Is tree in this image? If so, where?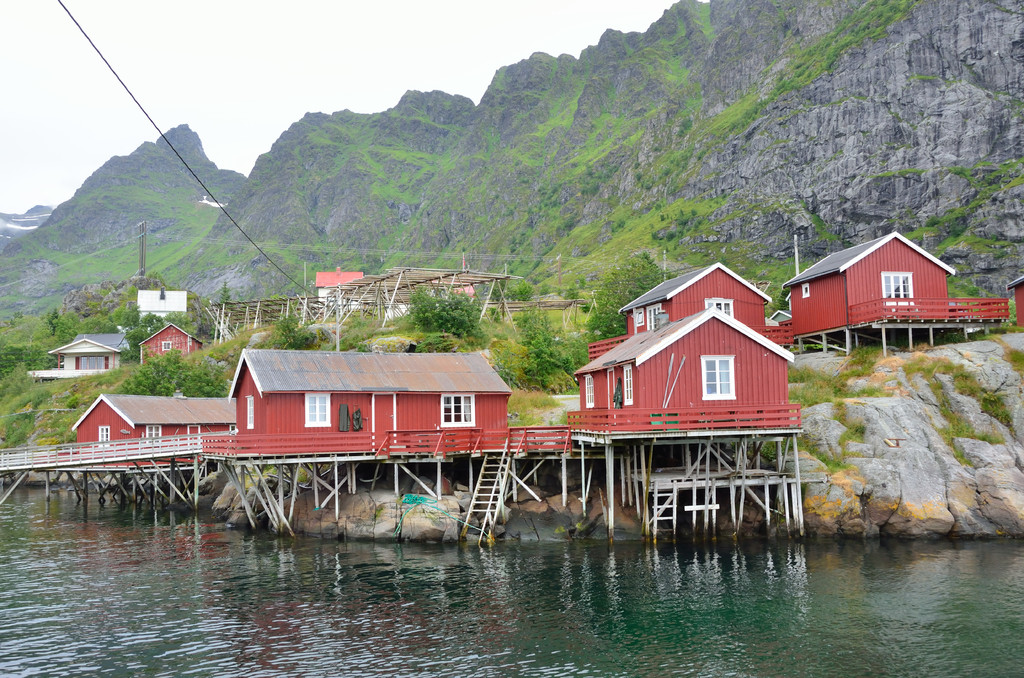
Yes, at pyautogui.locateOnScreen(262, 307, 320, 350).
